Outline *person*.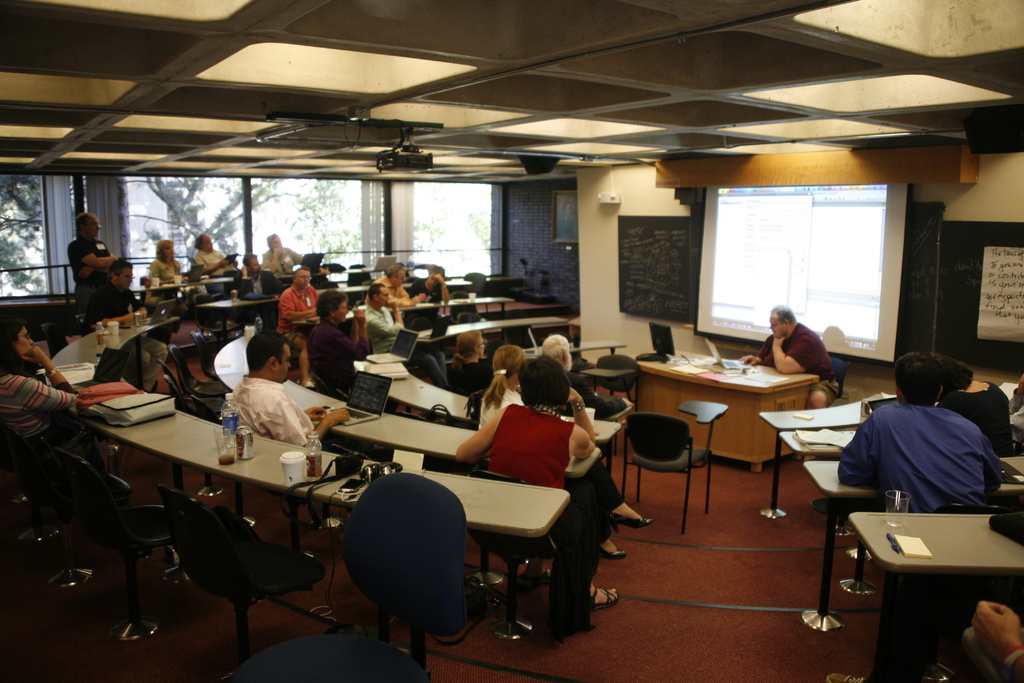
Outline: l=193, t=235, r=237, b=273.
